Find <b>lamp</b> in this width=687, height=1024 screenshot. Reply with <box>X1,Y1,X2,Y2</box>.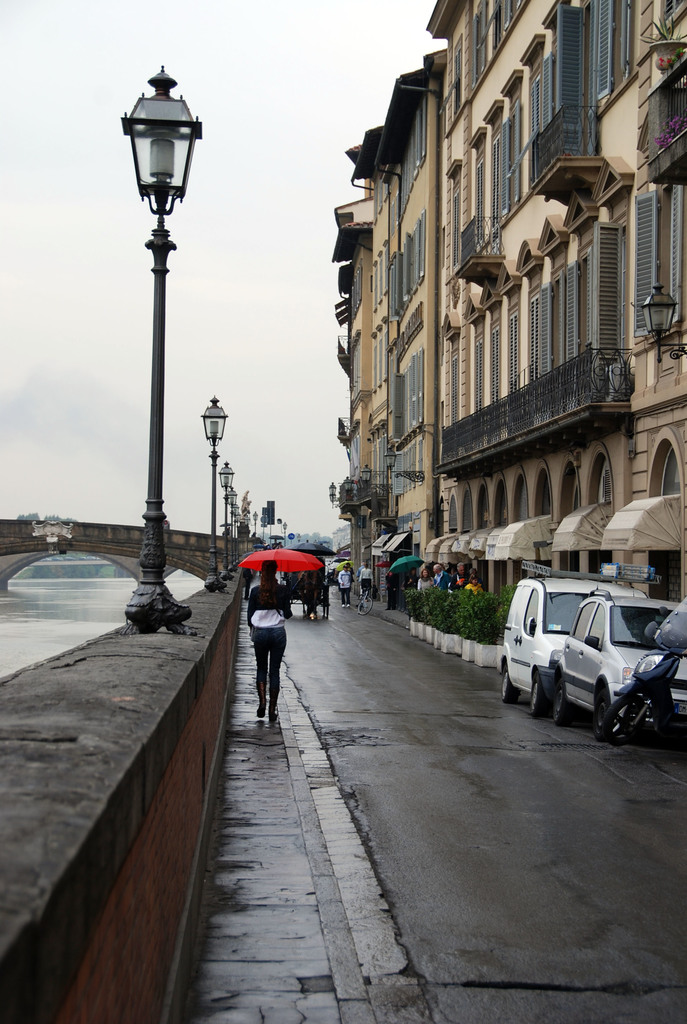
<box>642,280,686,366</box>.
